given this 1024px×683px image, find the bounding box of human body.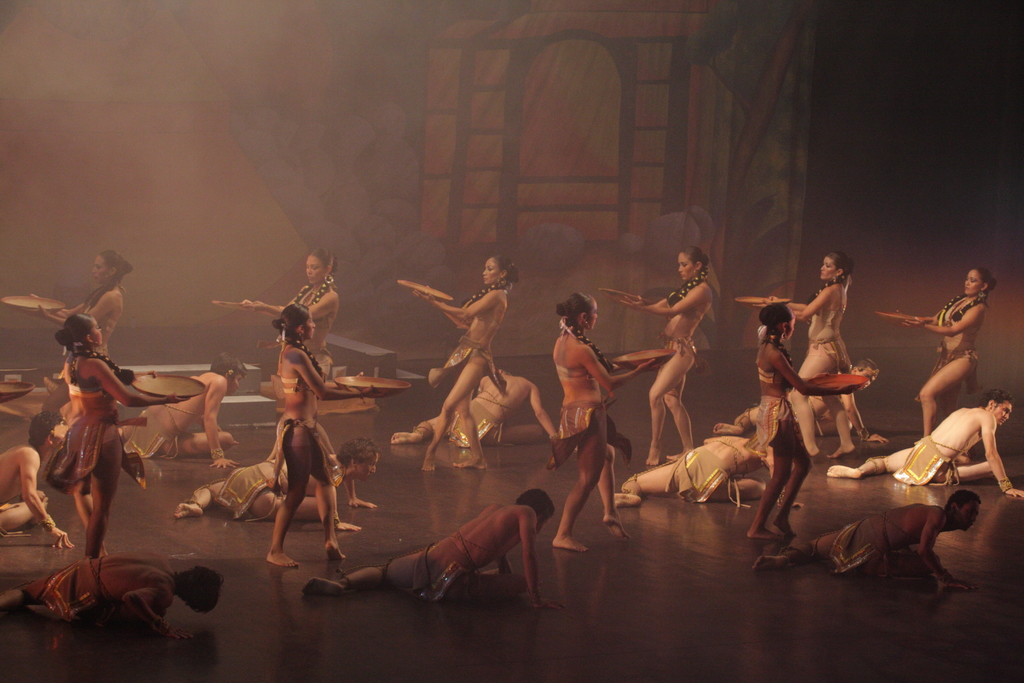
detection(0, 409, 70, 547).
